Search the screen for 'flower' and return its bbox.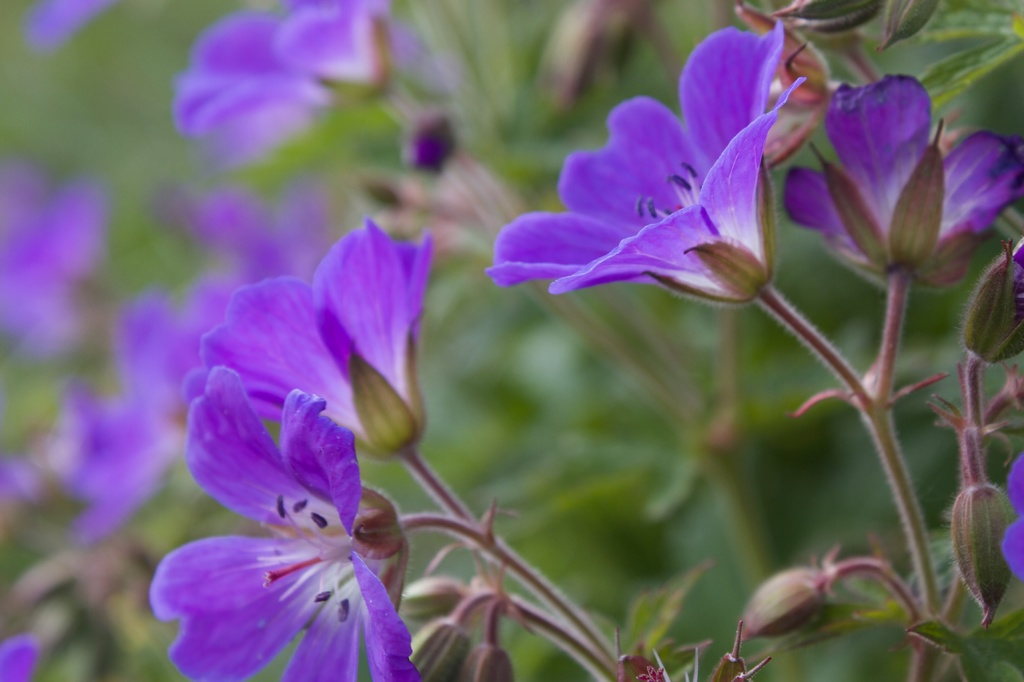
Found: 155, 362, 433, 681.
